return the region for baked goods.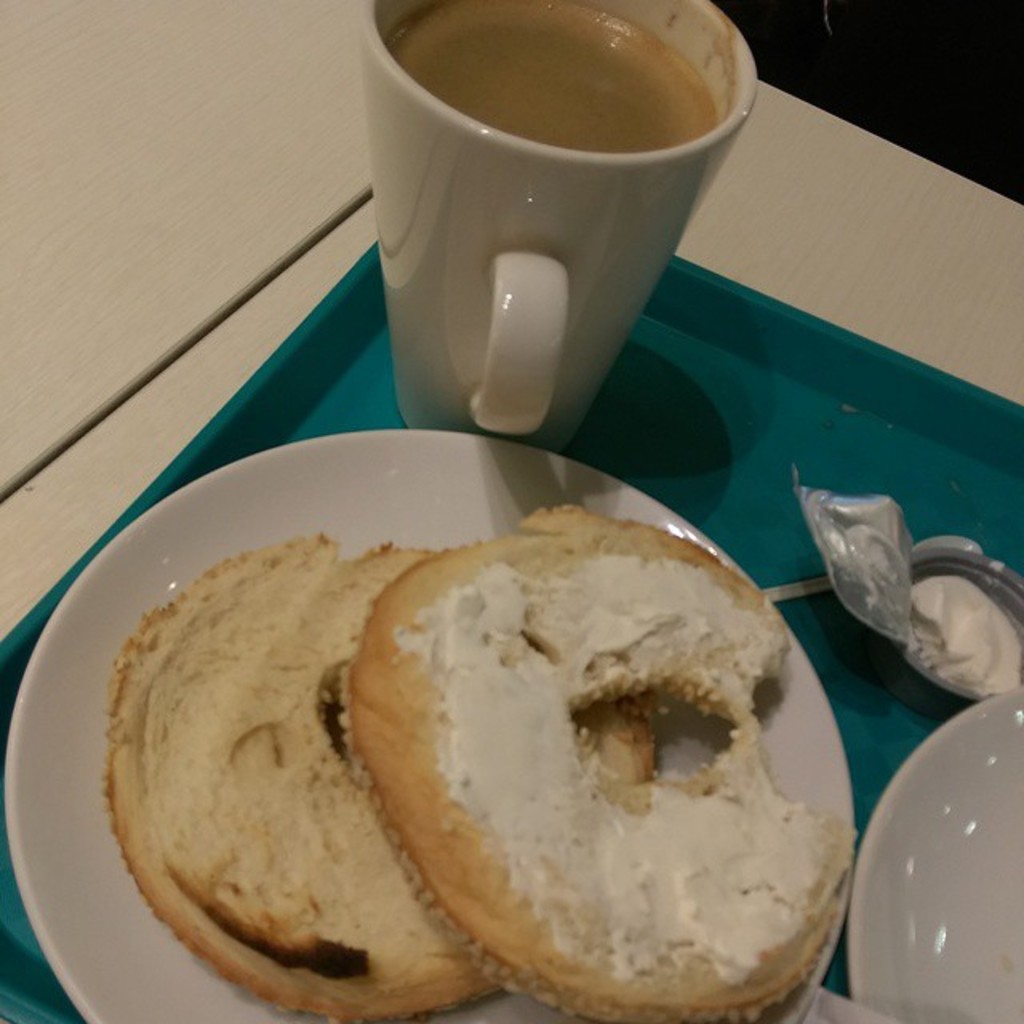
left=341, top=501, right=858, bottom=1022.
